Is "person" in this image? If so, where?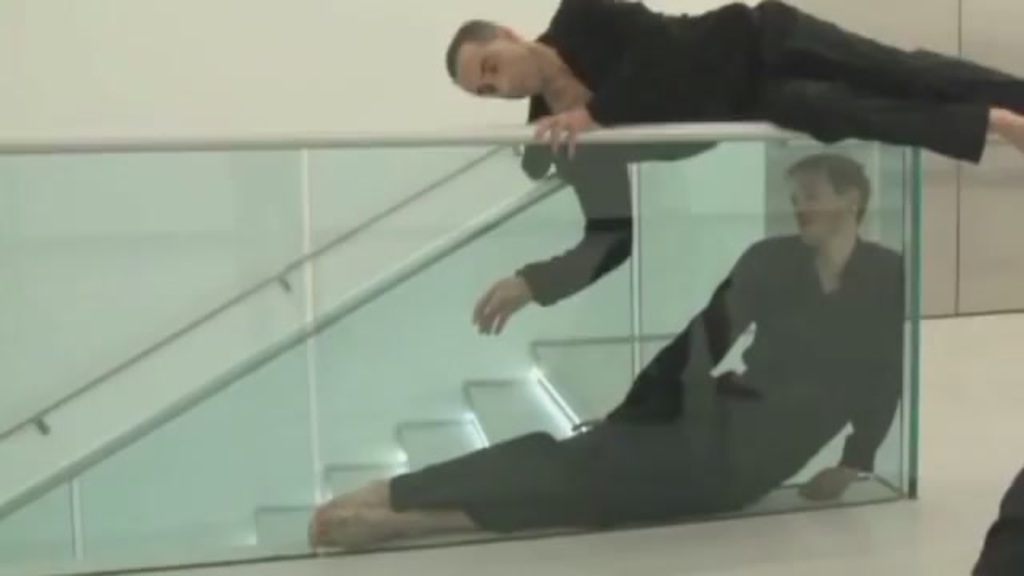
Yes, at bbox=(310, 150, 910, 533).
